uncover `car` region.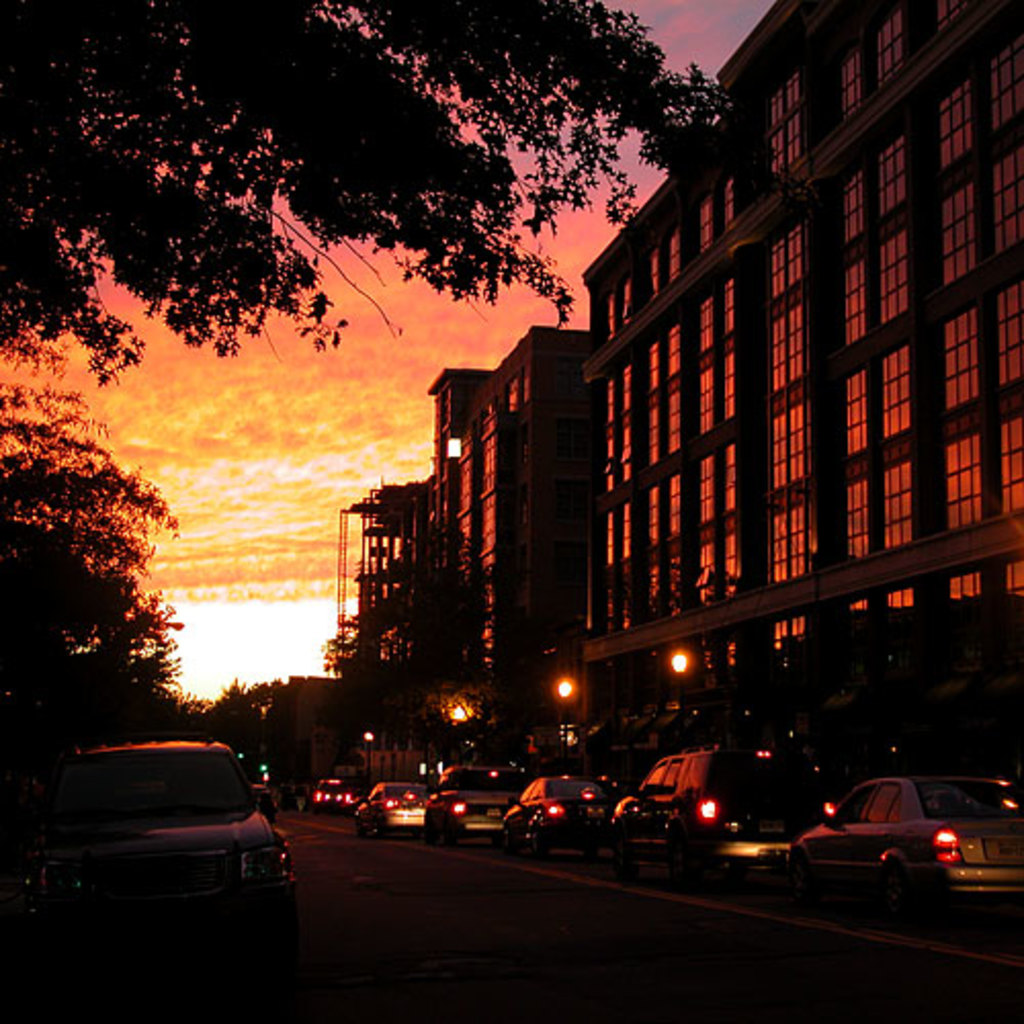
Uncovered: box(608, 748, 807, 872).
